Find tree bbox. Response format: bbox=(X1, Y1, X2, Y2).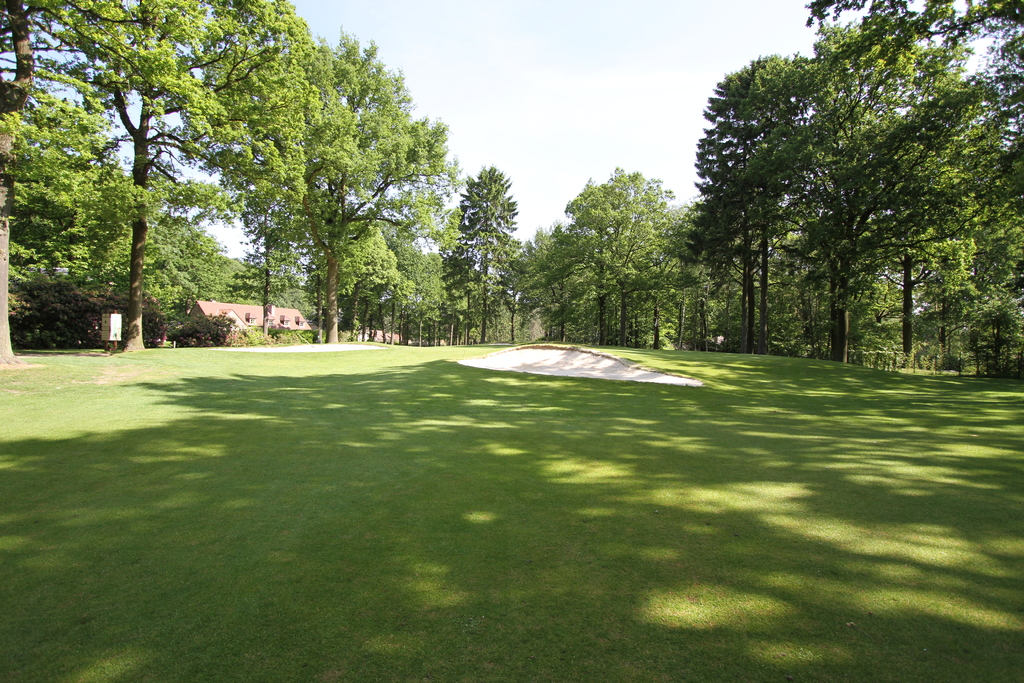
bbox=(0, 0, 135, 365).
